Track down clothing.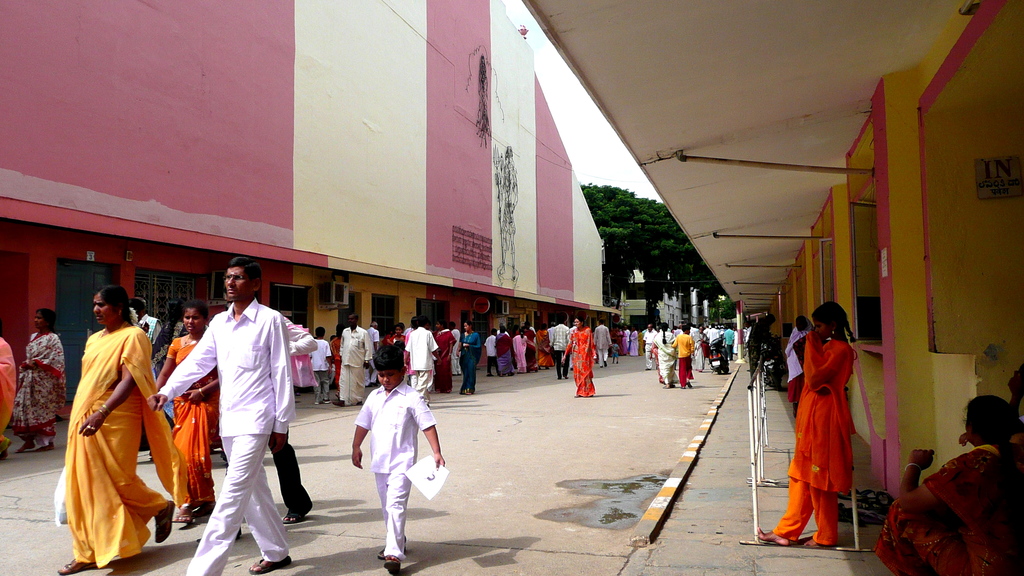
Tracked to bbox(329, 335, 343, 395).
